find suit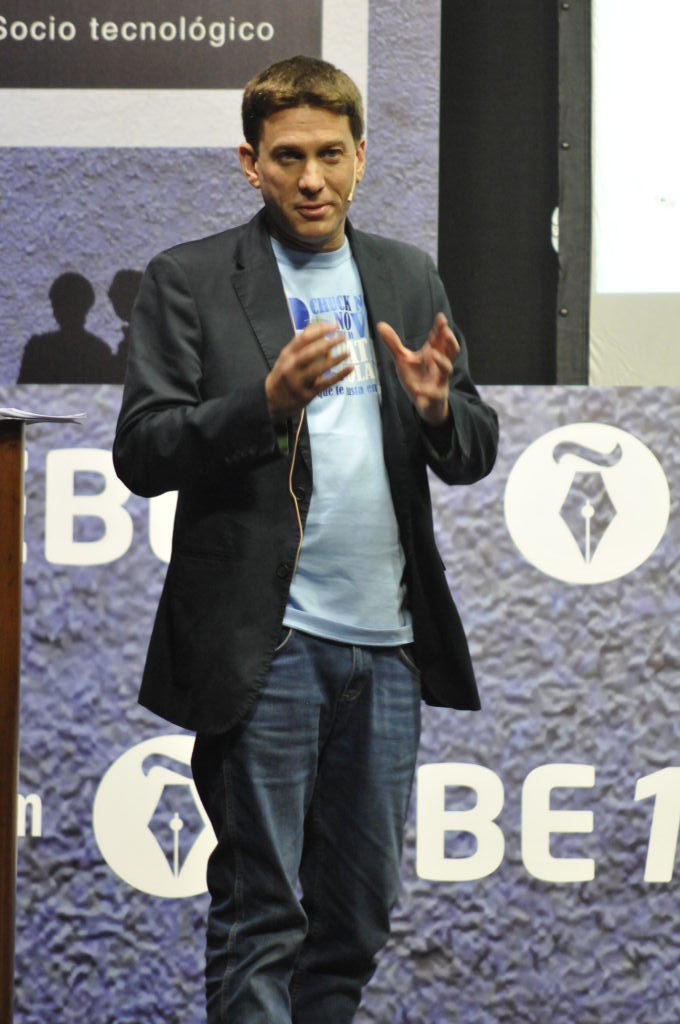
box(121, 152, 498, 707)
